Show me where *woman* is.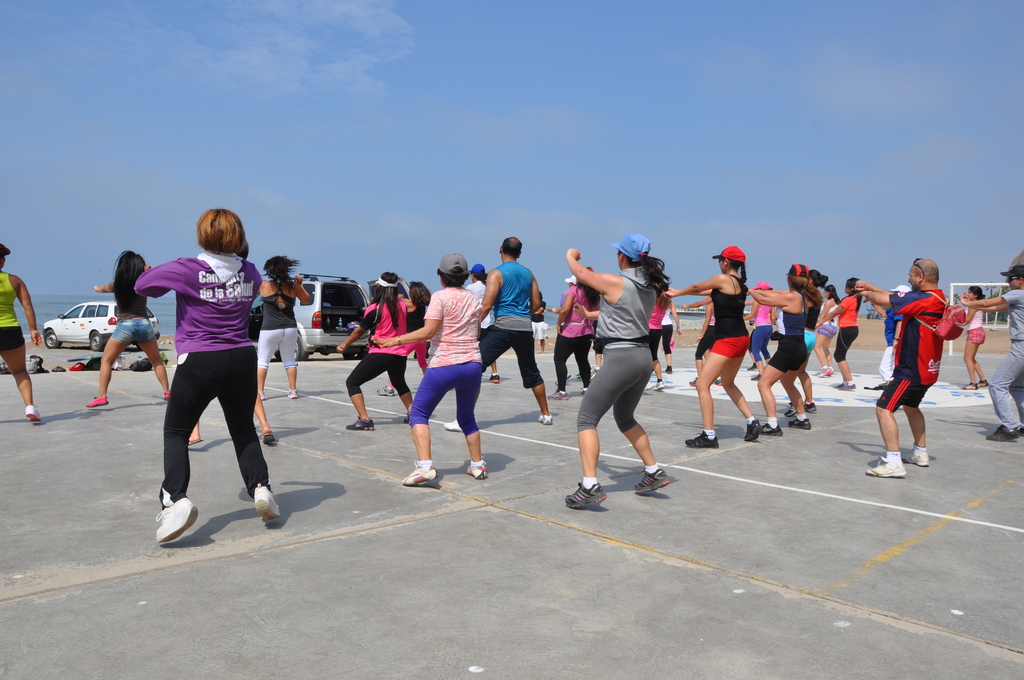
*woman* is at l=401, t=254, r=484, b=482.
